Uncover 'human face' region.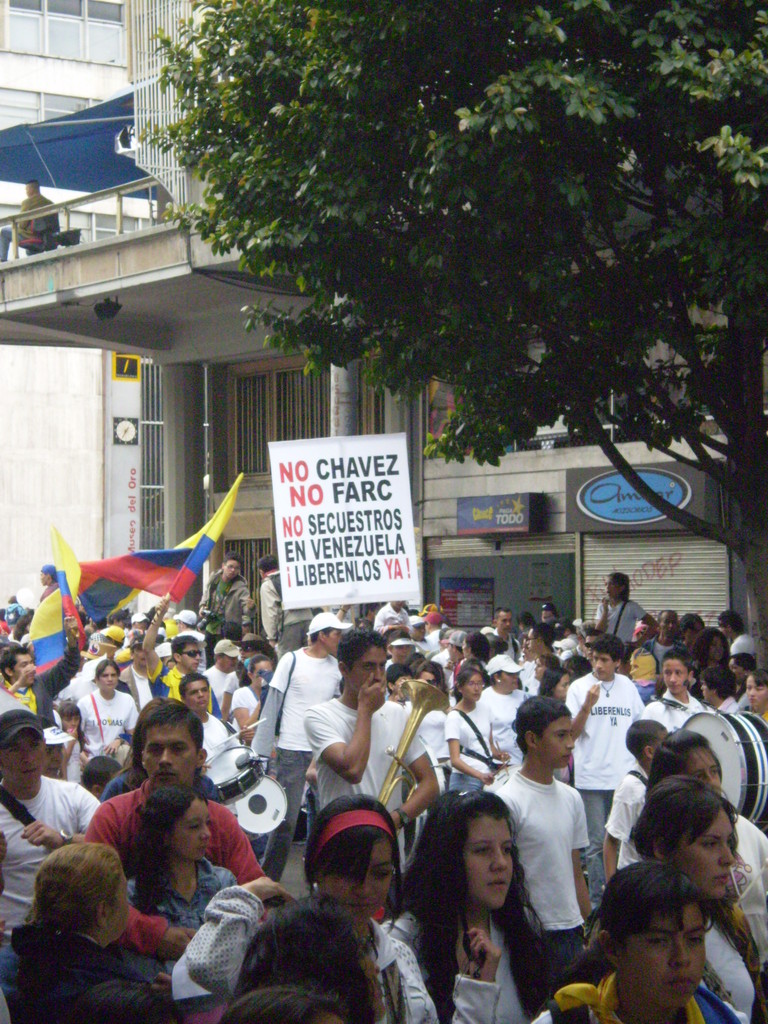
Uncovered: 220/654/237/669.
